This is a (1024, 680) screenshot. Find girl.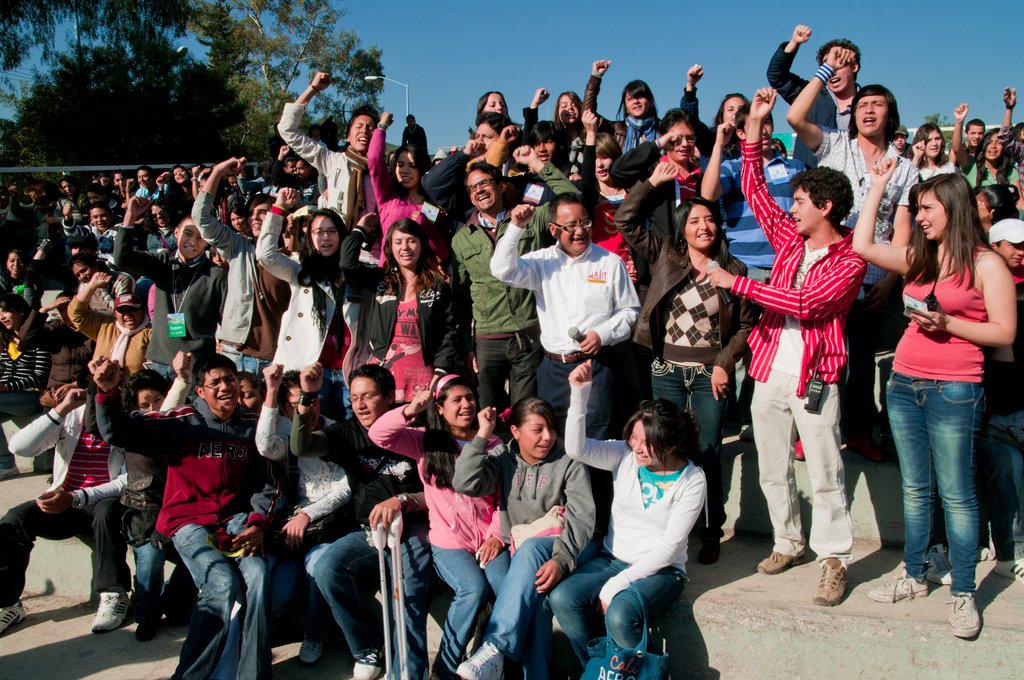
Bounding box: x1=271, y1=67, x2=380, y2=222.
